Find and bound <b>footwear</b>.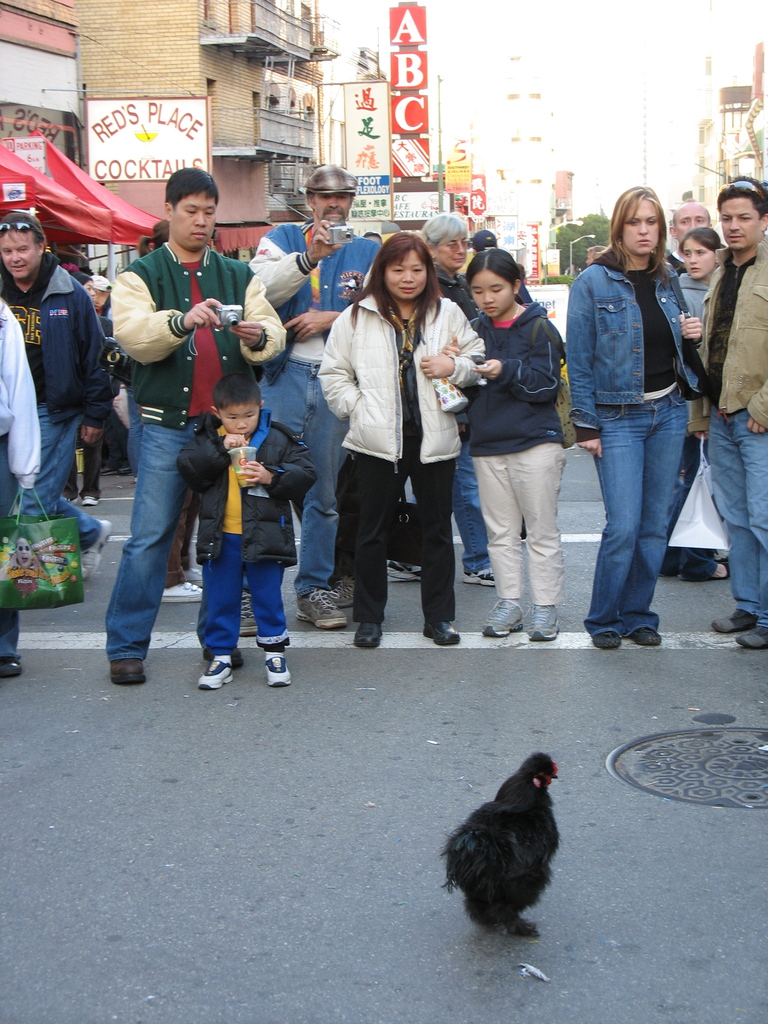
Bound: (x1=331, y1=578, x2=352, y2=609).
